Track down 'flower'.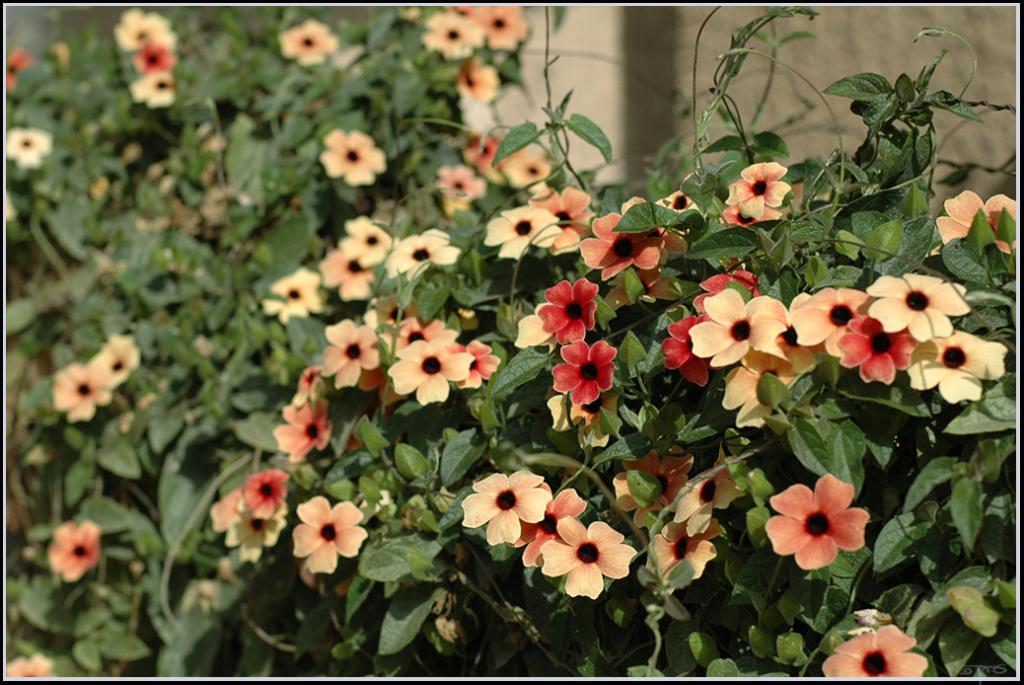
Tracked to left=6, top=126, right=51, bottom=168.
